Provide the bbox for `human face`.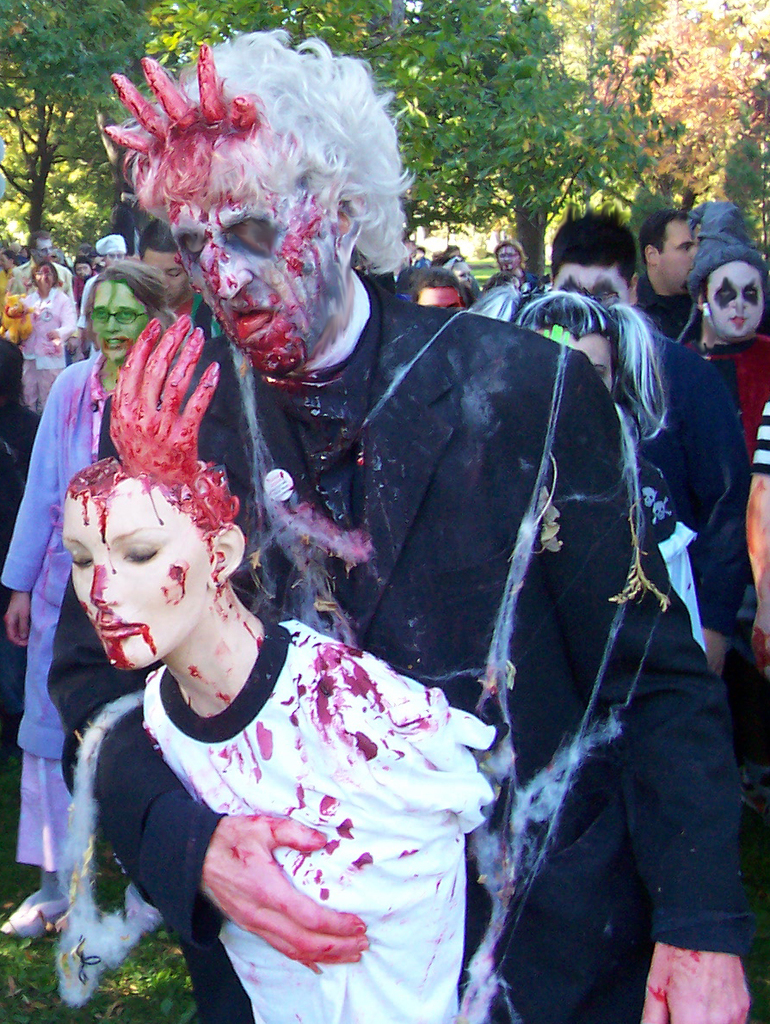
Rect(33, 233, 49, 257).
